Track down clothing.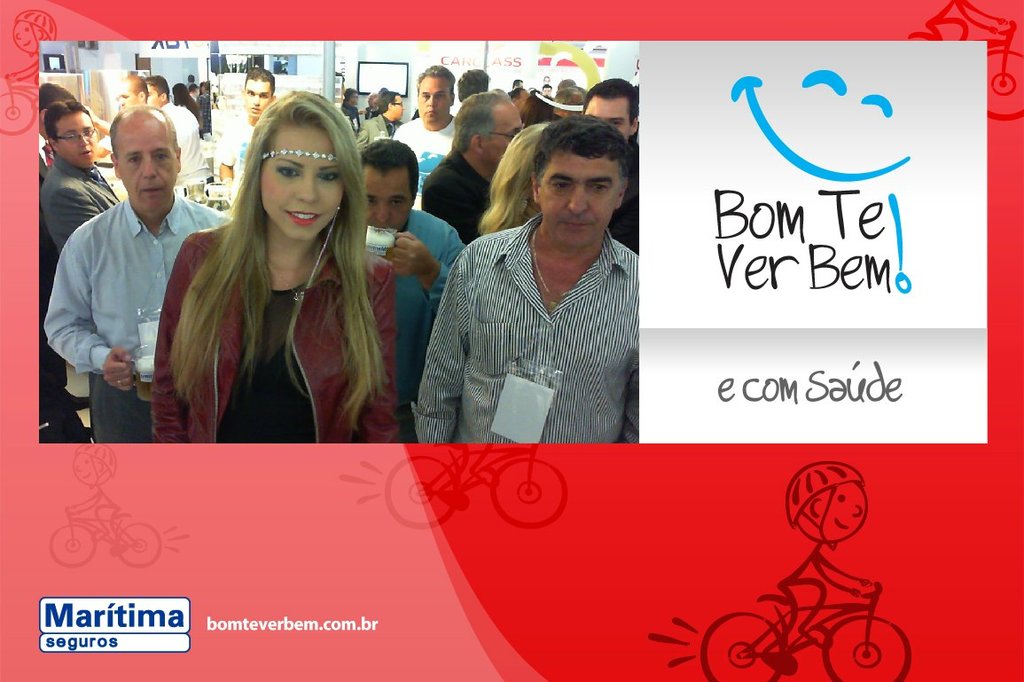
Tracked to 385/203/468/399.
